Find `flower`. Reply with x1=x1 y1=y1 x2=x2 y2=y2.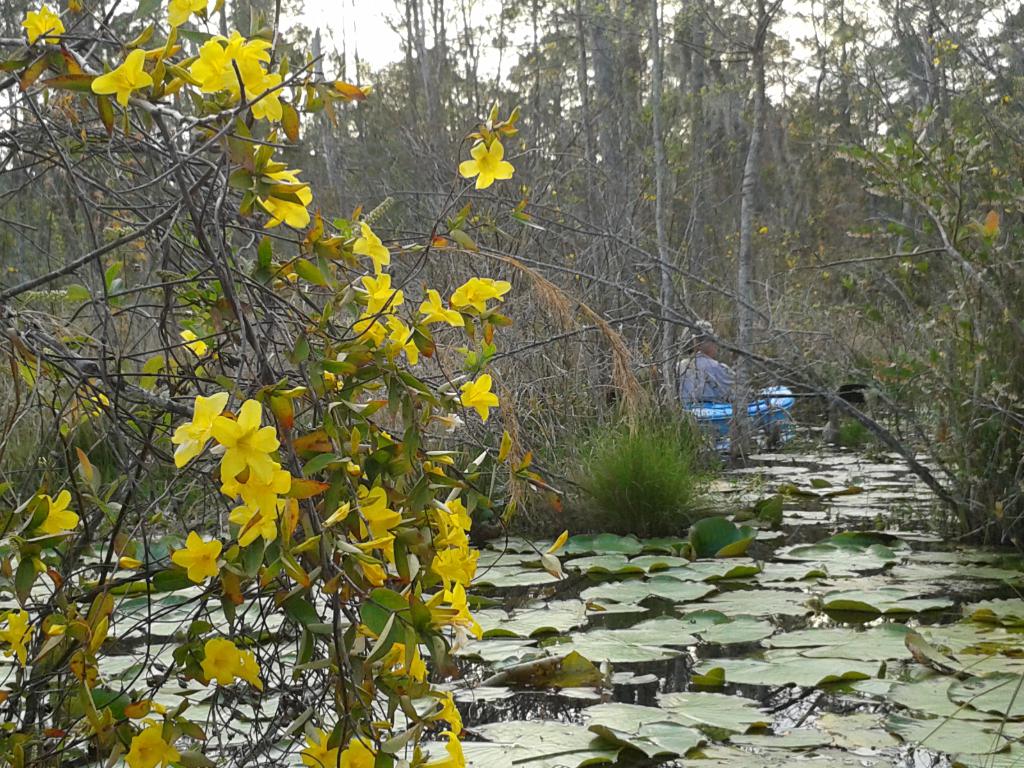
x1=454 y1=136 x2=516 y2=193.
